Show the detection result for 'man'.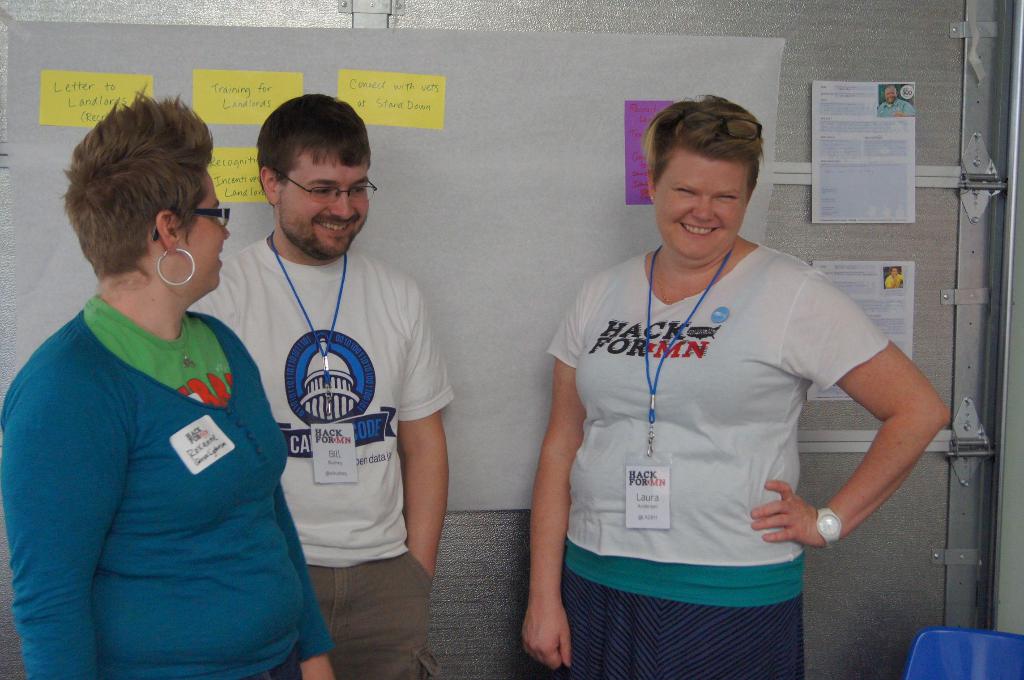
{"x1": 184, "y1": 87, "x2": 461, "y2": 679}.
